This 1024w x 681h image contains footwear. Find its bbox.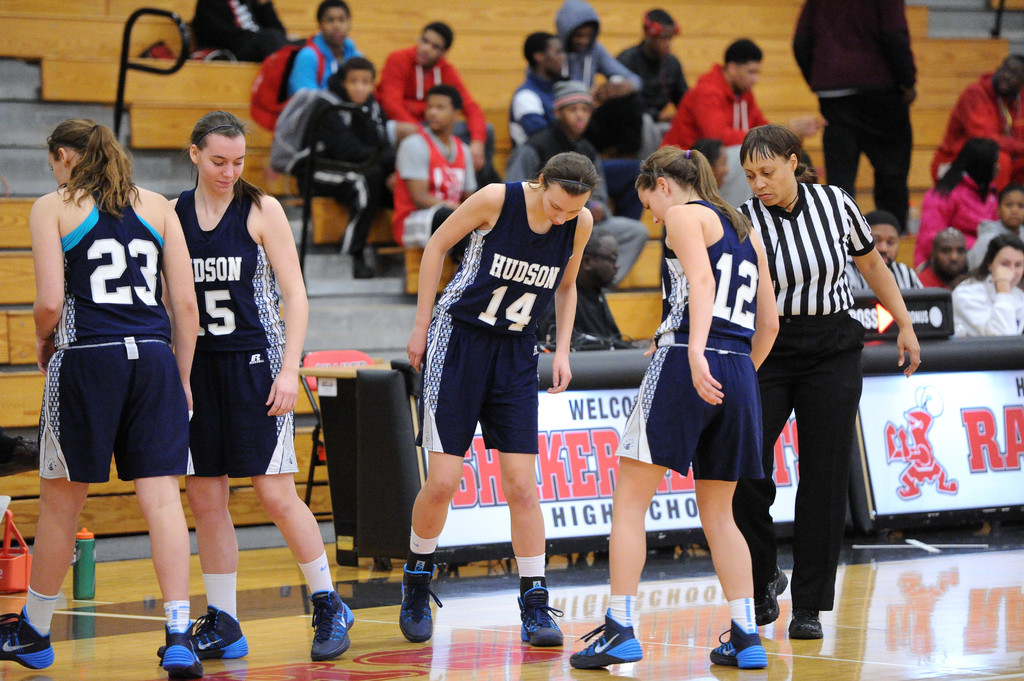
Rect(312, 590, 355, 663).
